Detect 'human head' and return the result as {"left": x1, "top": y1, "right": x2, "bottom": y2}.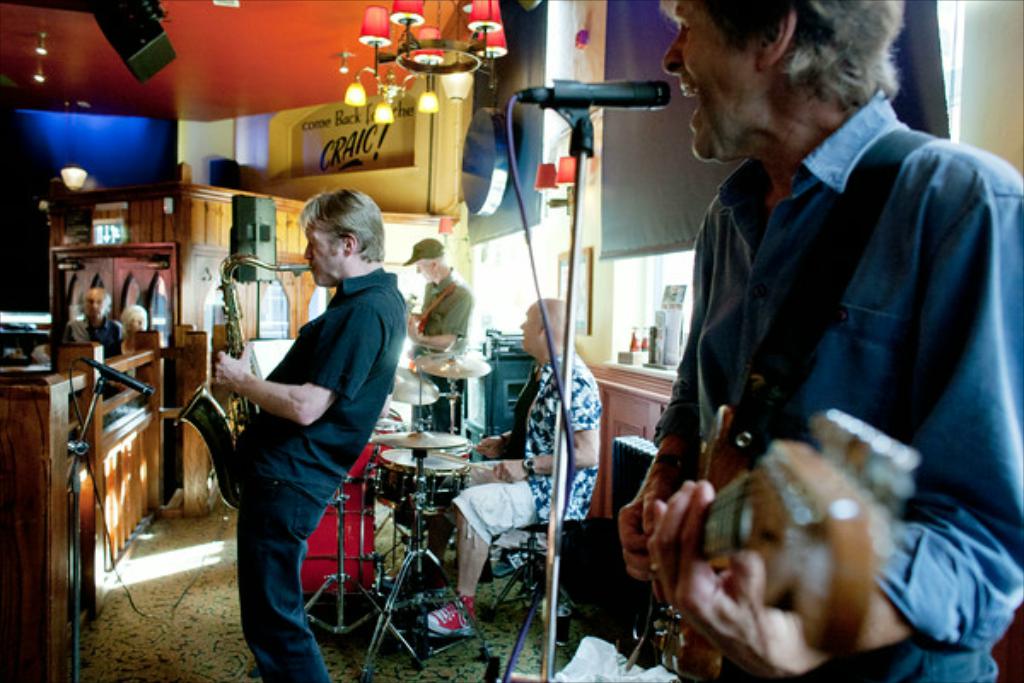
{"left": 657, "top": 5, "right": 891, "bottom": 155}.
